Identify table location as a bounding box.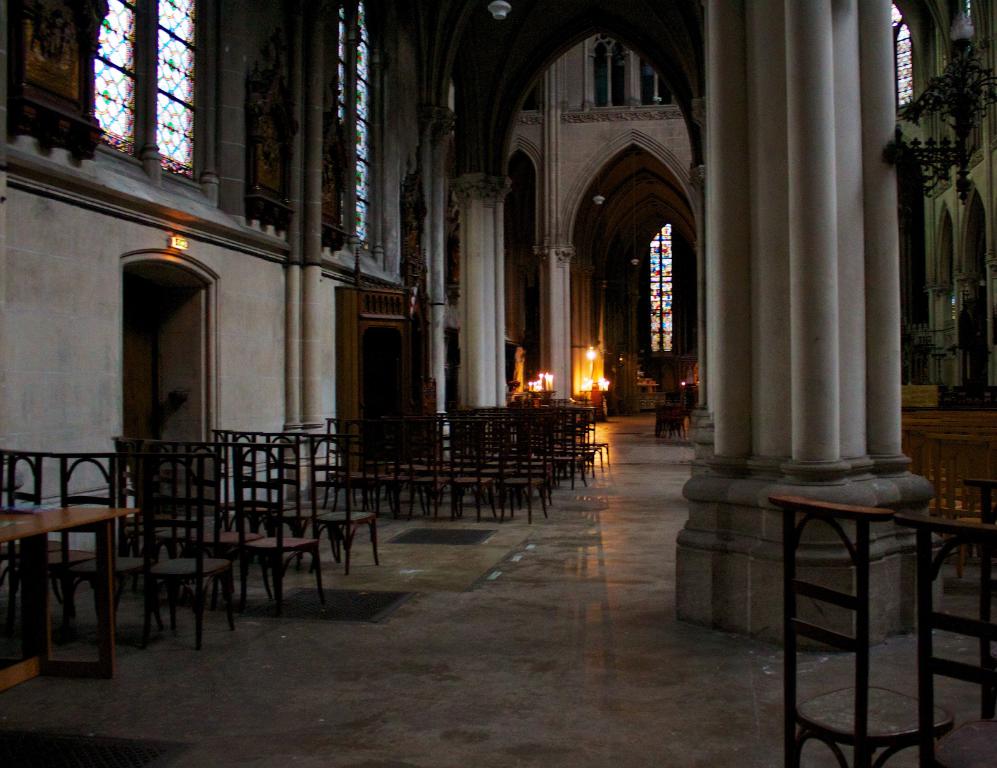
6/456/132/684.
